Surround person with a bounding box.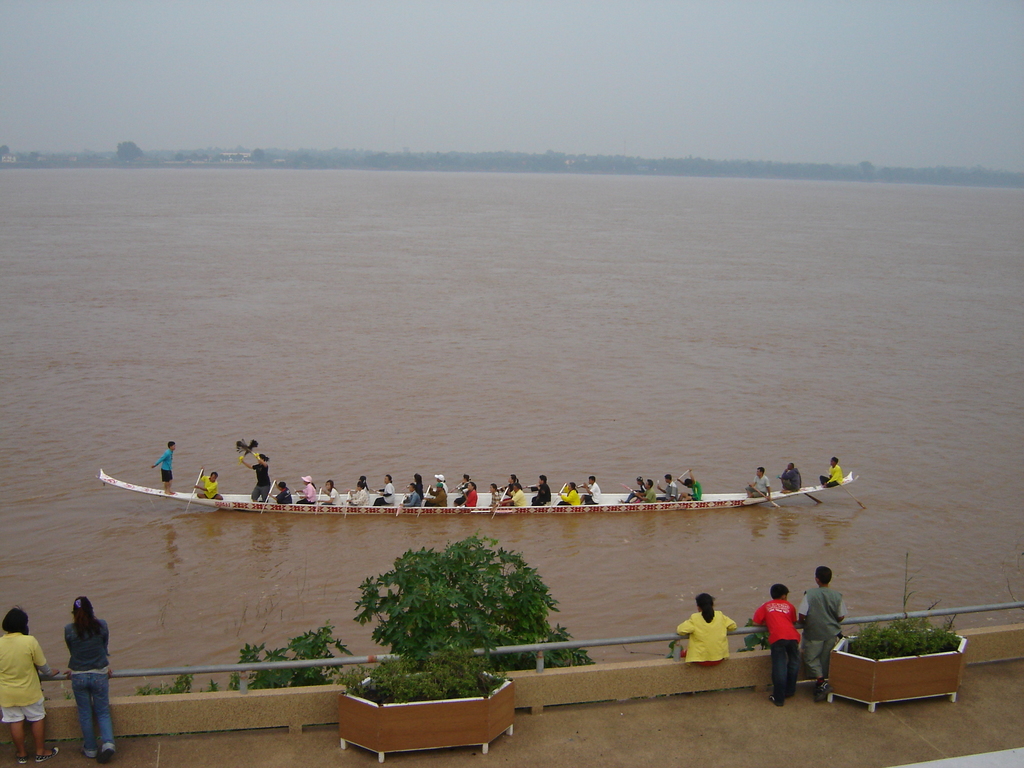
x1=349, y1=477, x2=370, y2=514.
